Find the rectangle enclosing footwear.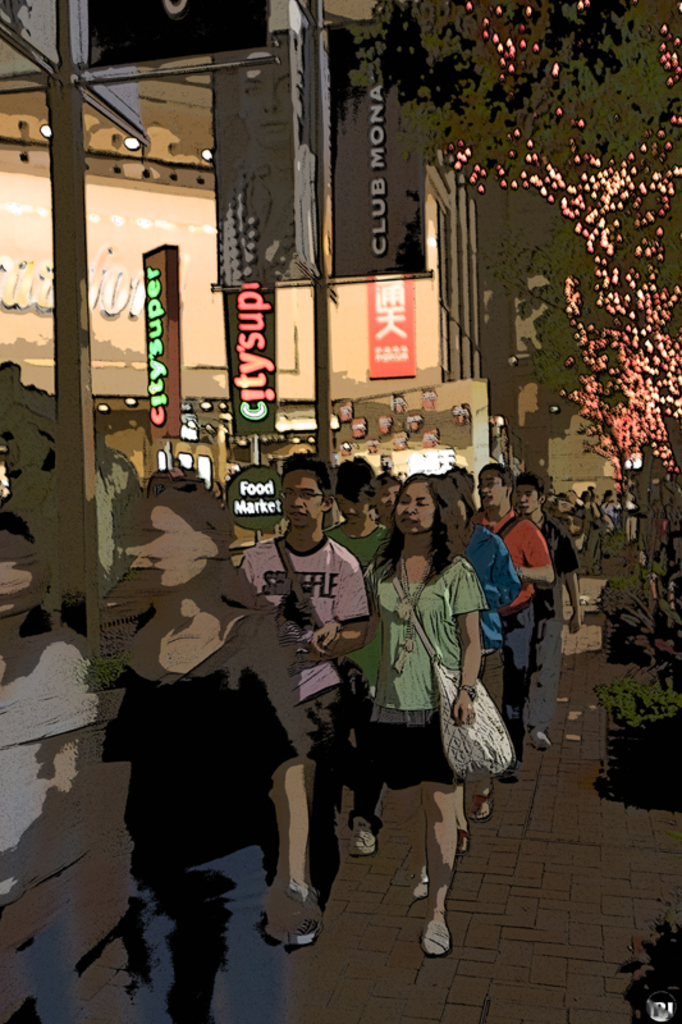
[499,763,522,788].
